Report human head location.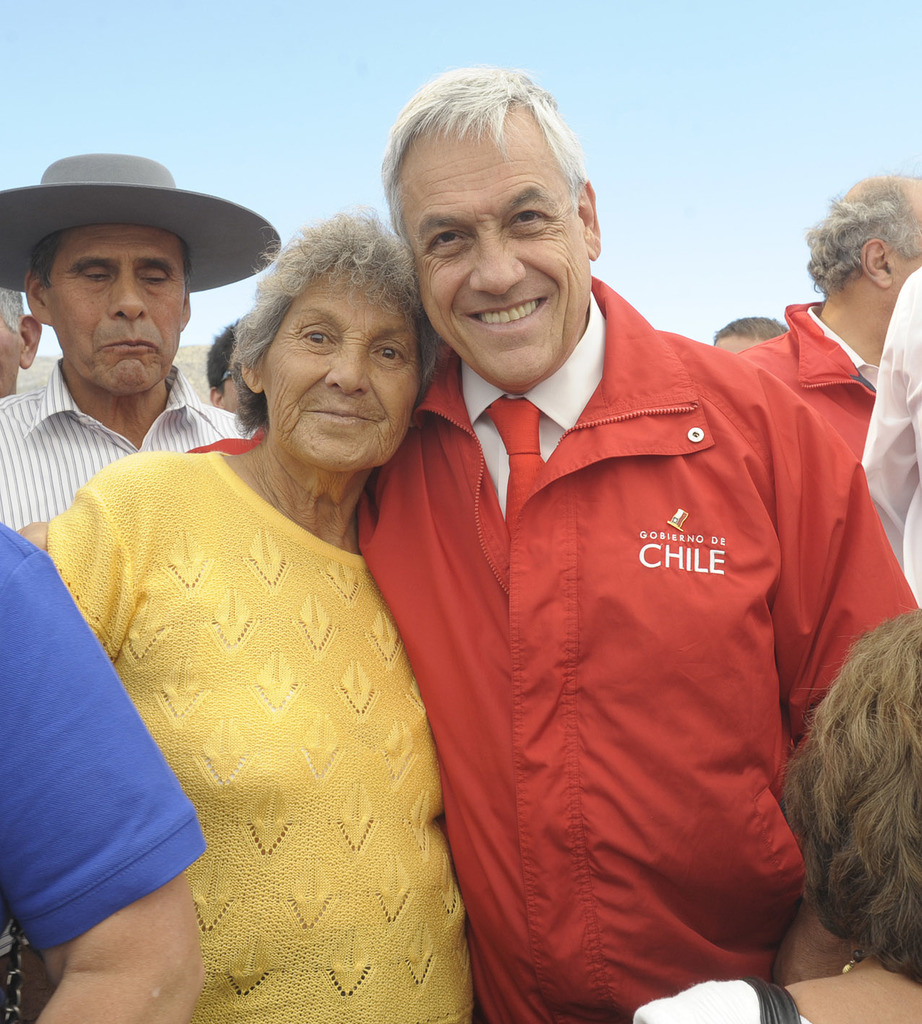
Report: [806,173,921,336].
